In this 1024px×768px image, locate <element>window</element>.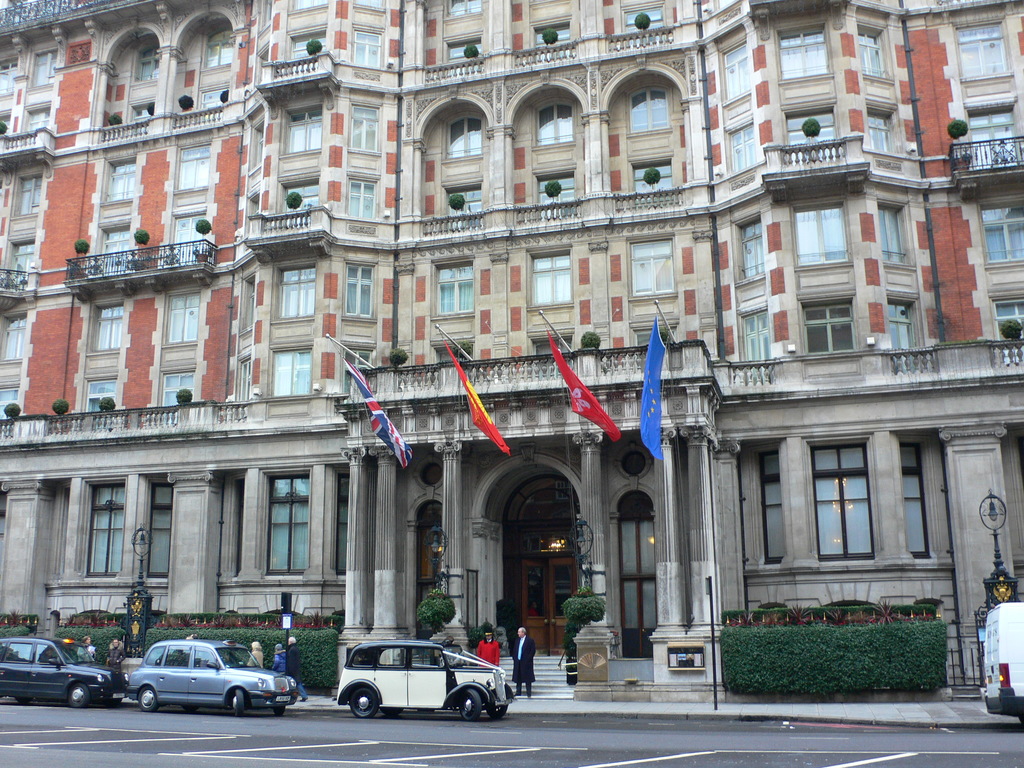
Bounding box: crop(444, 38, 488, 64).
